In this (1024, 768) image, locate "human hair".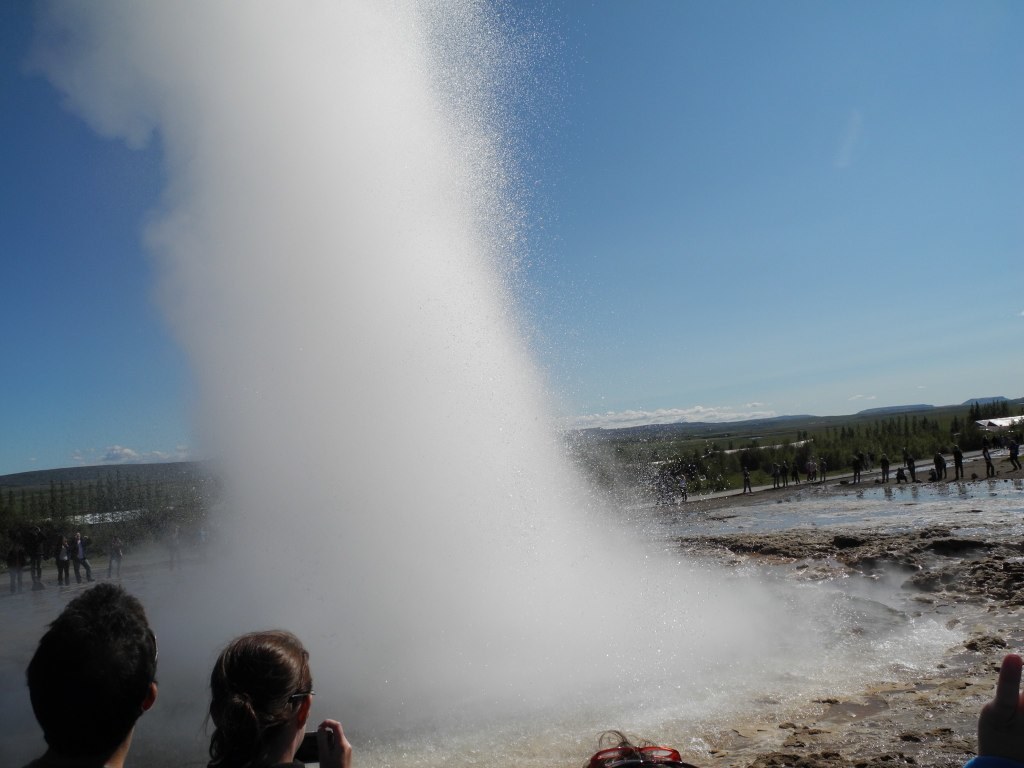
Bounding box: 581, 726, 695, 767.
